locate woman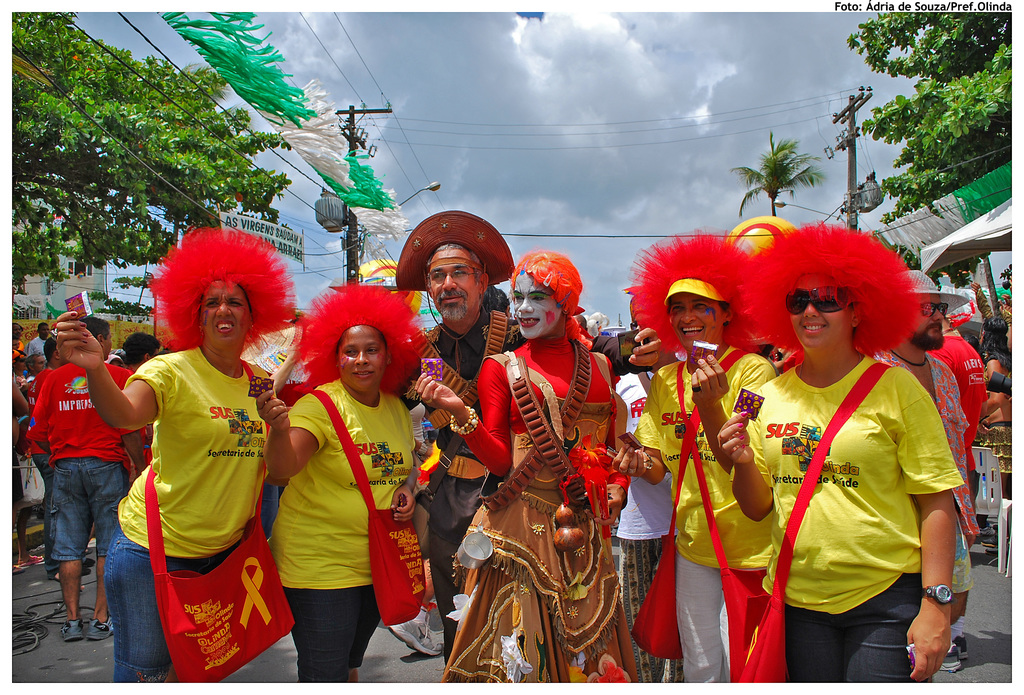
left=258, top=283, right=428, bottom=685
